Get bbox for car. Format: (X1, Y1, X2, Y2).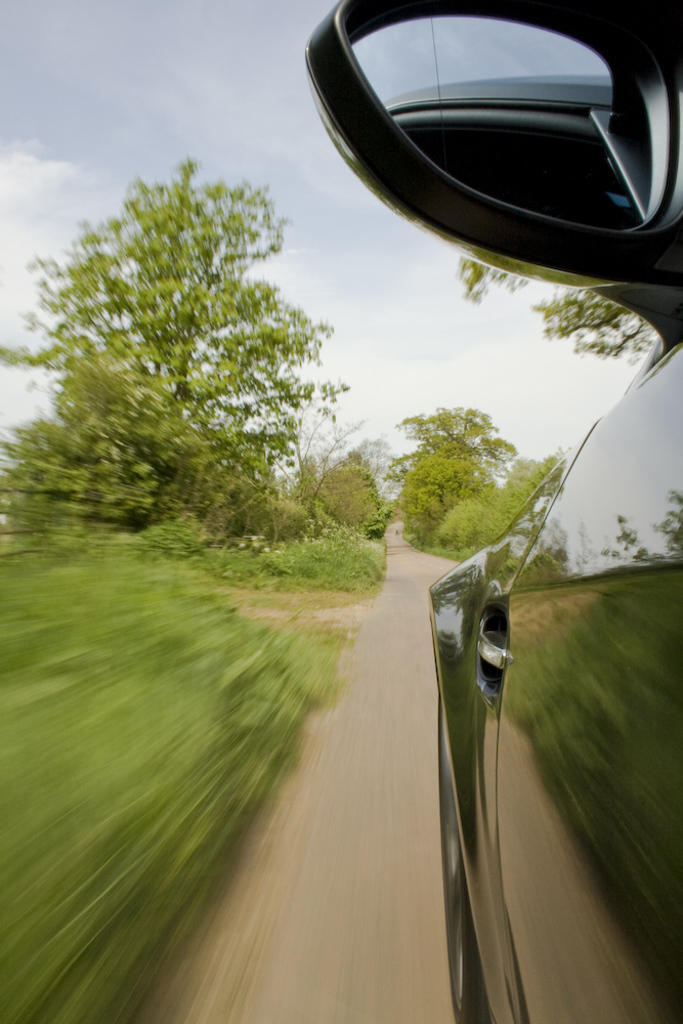
(303, 0, 682, 1023).
